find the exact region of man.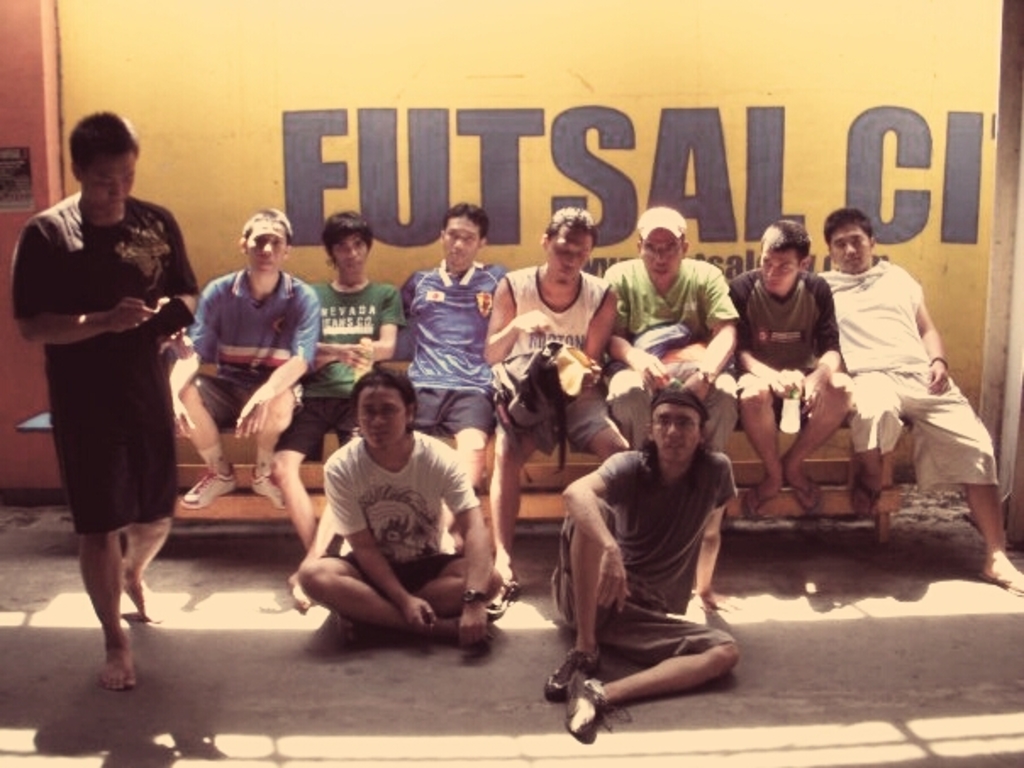
Exact region: rect(273, 209, 402, 615).
